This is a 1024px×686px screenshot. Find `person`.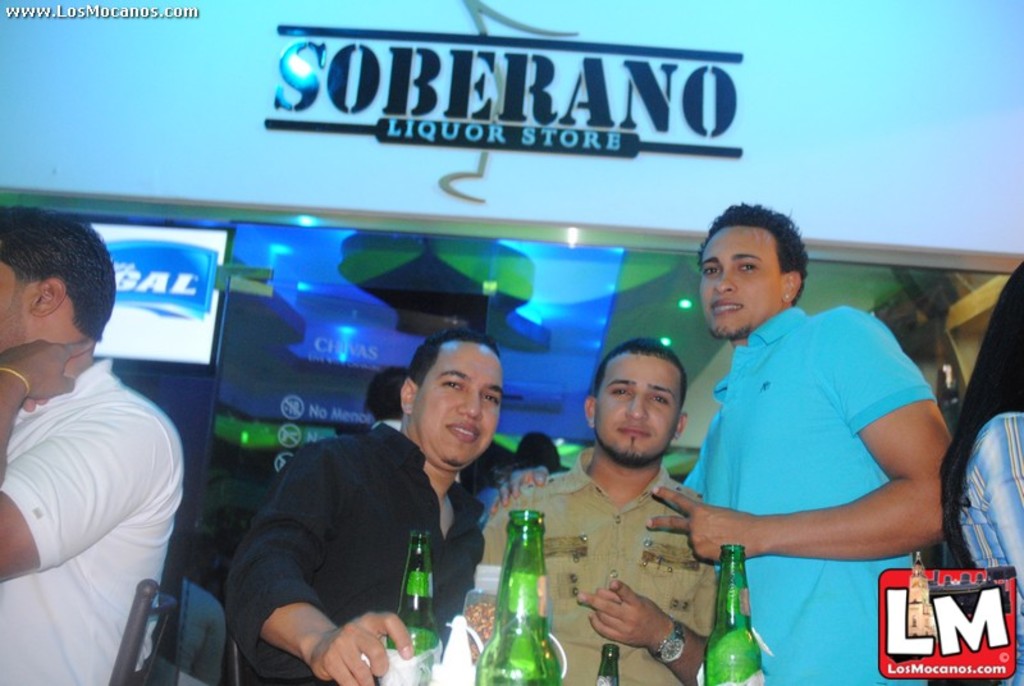
Bounding box: crop(230, 326, 507, 685).
